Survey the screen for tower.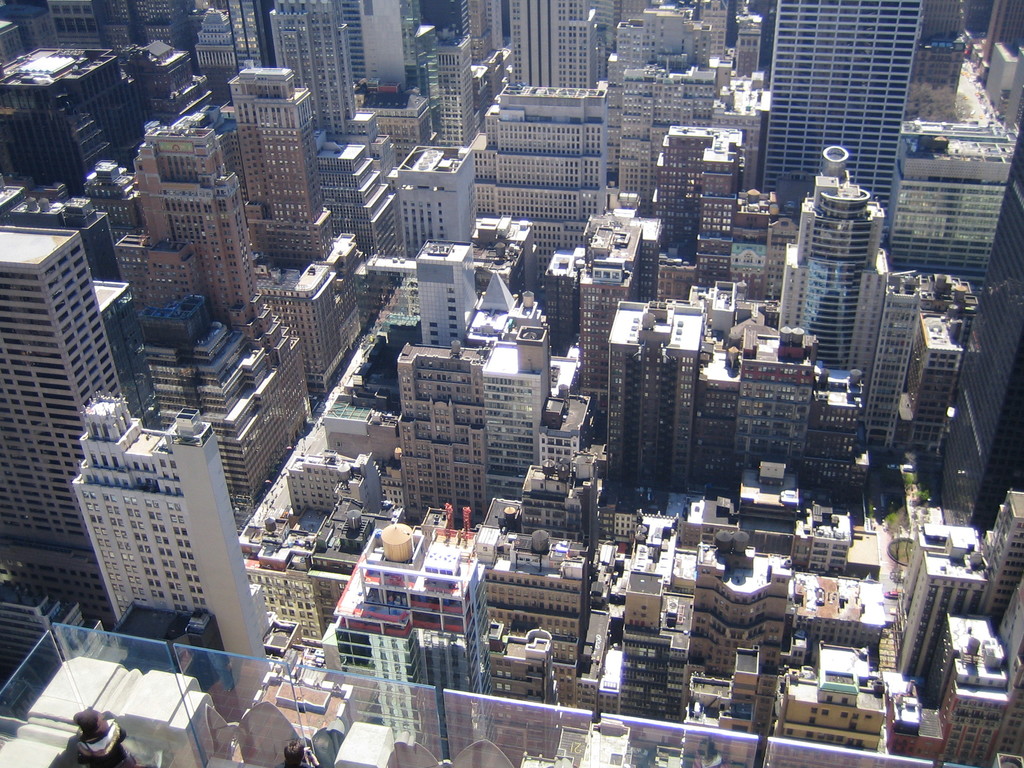
Survey found: [125,114,258,328].
